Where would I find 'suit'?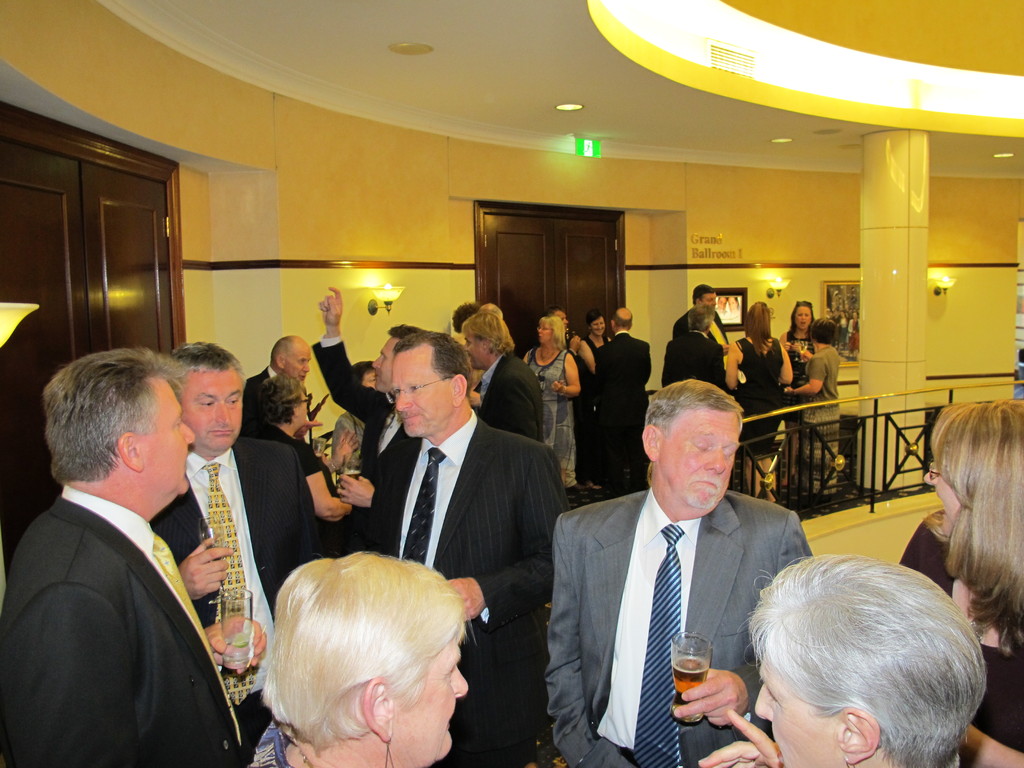
At select_region(485, 351, 542, 442).
